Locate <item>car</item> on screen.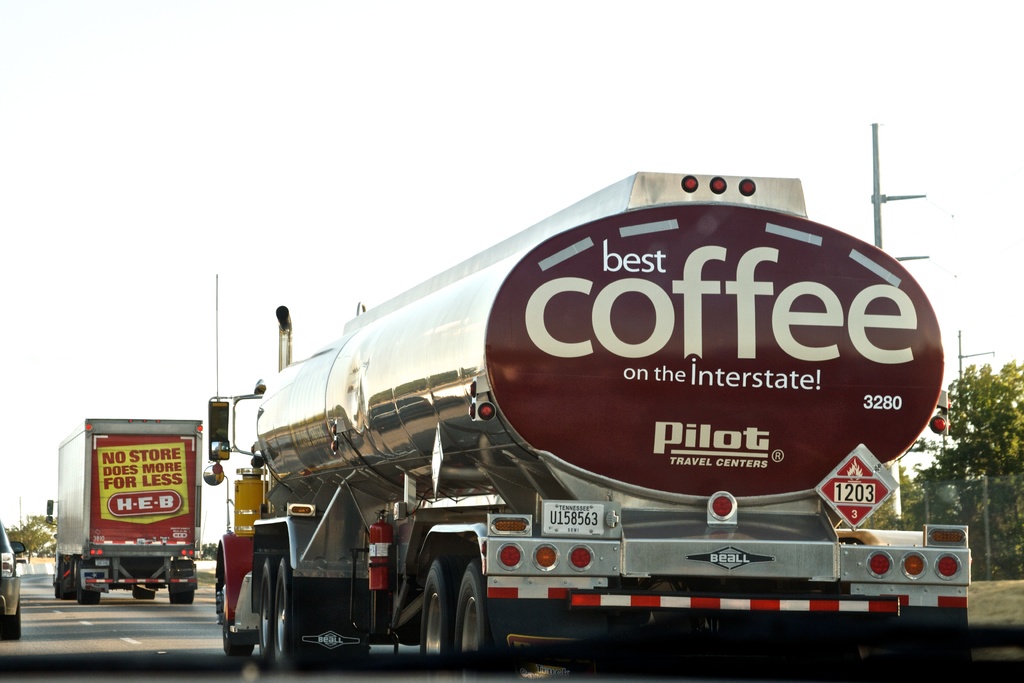
On screen at (x1=0, y1=524, x2=24, y2=640).
